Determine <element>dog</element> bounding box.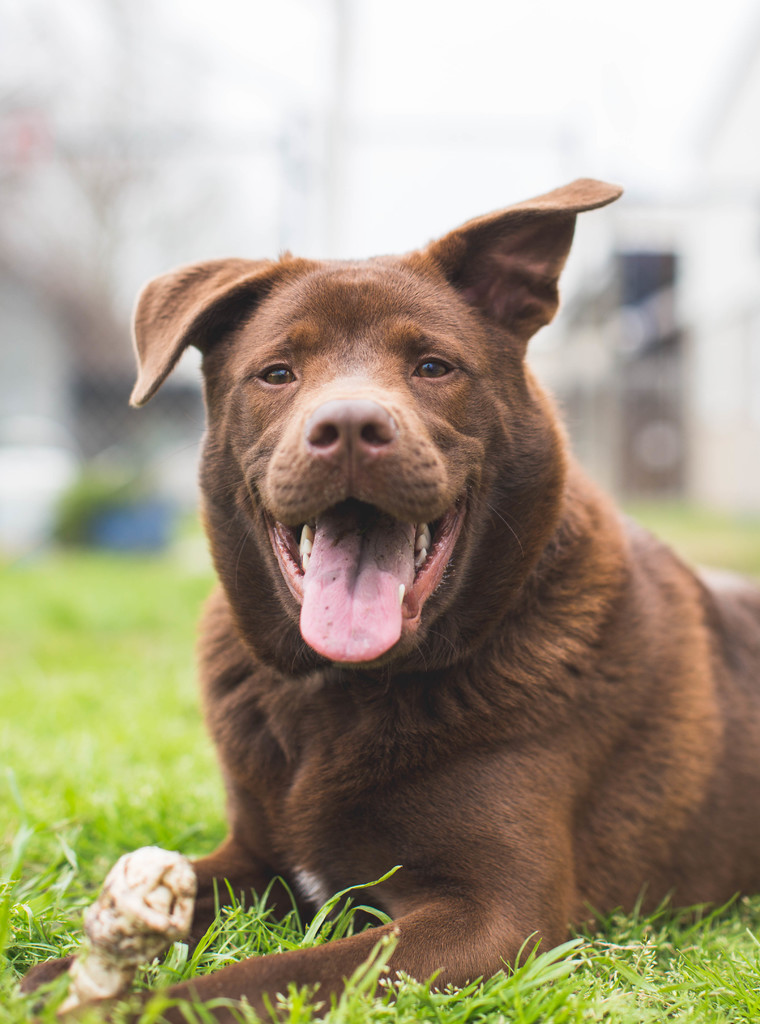
Determined: {"left": 22, "top": 175, "right": 759, "bottom": 1023}.
